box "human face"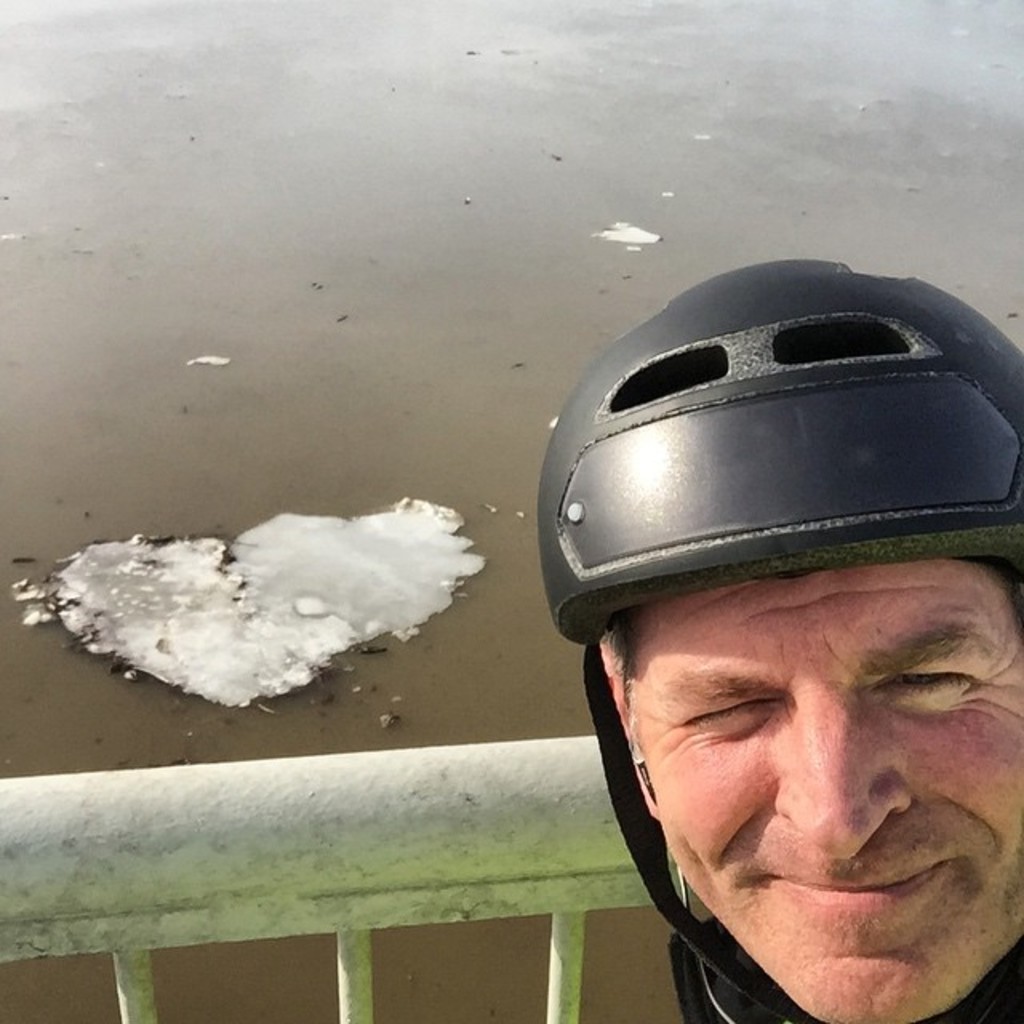
bbox=(637, 563, 1022, 1011)
